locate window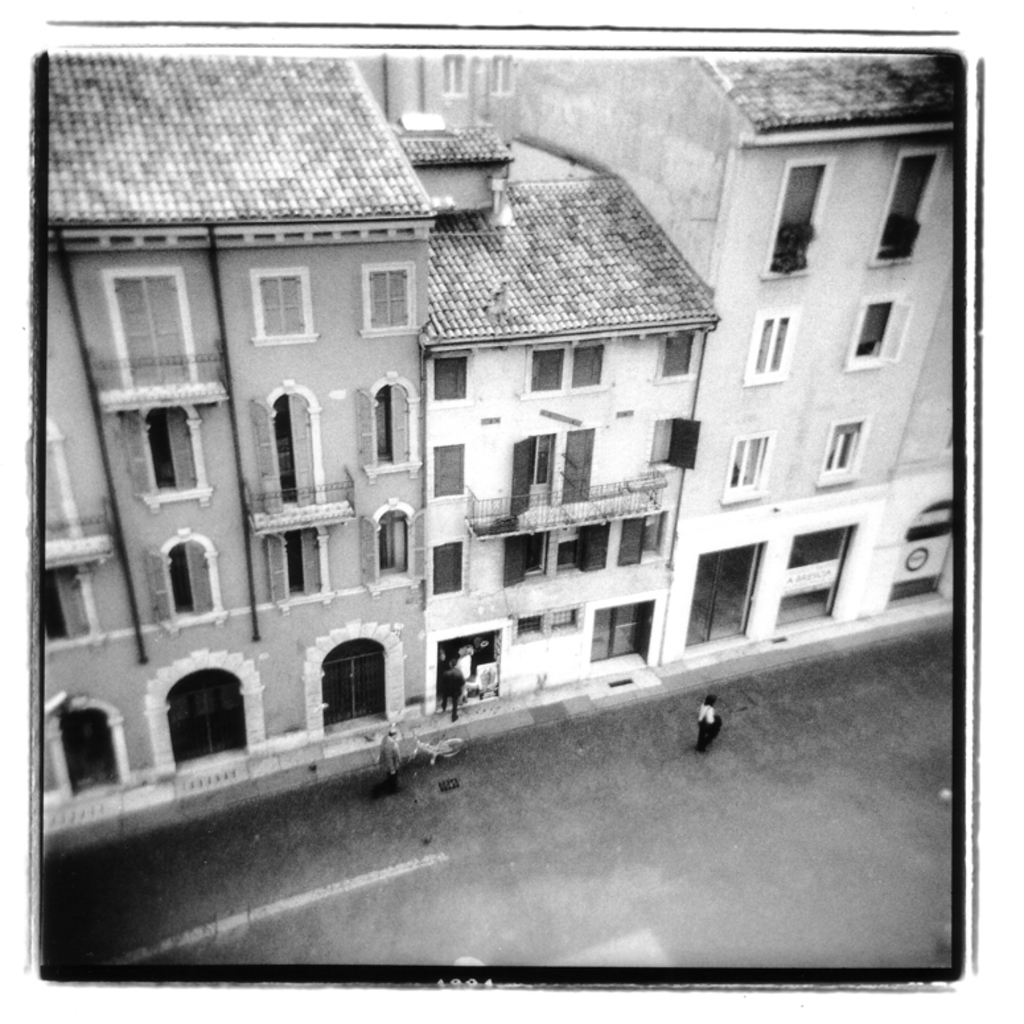
left=365, top=255, right=418, bottom=337
